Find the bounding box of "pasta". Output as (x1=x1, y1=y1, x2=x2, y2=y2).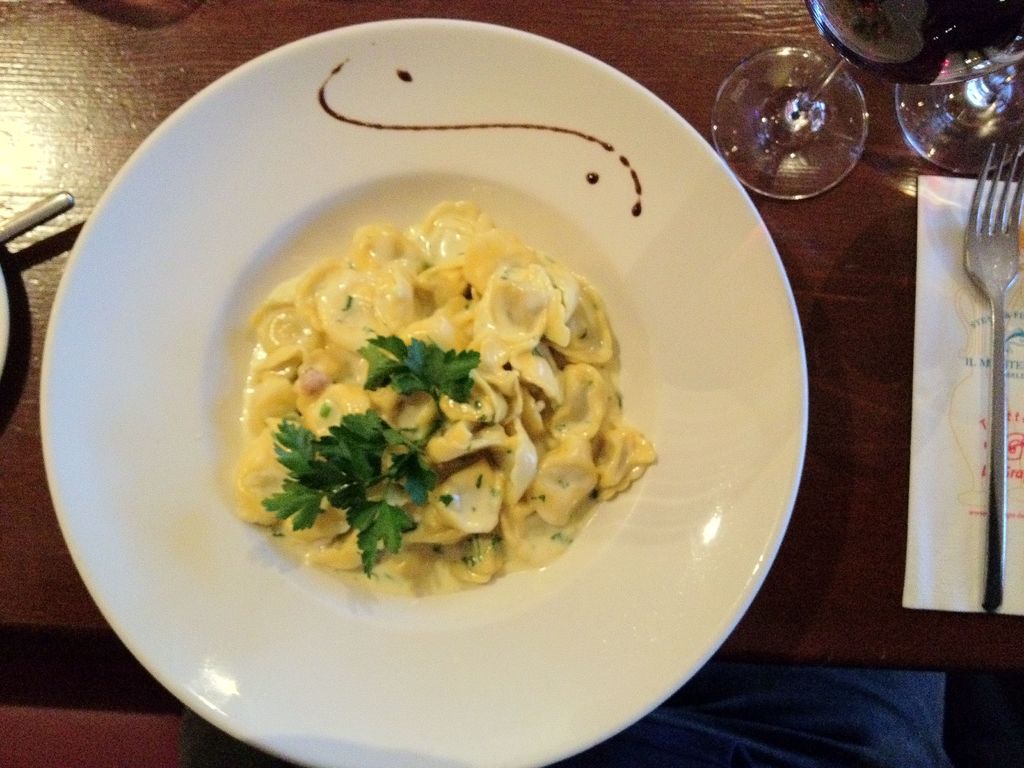
(x1=230, y1=196, x2=655, y2=593).
